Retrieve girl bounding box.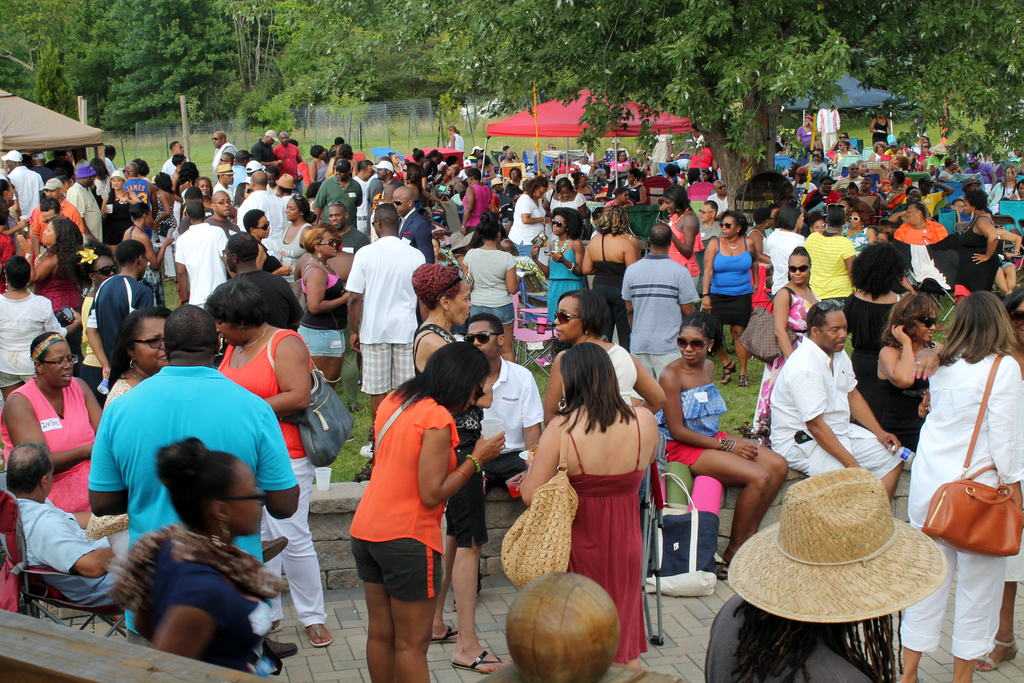
Bounding box: region(867, 108, 894, 142).
